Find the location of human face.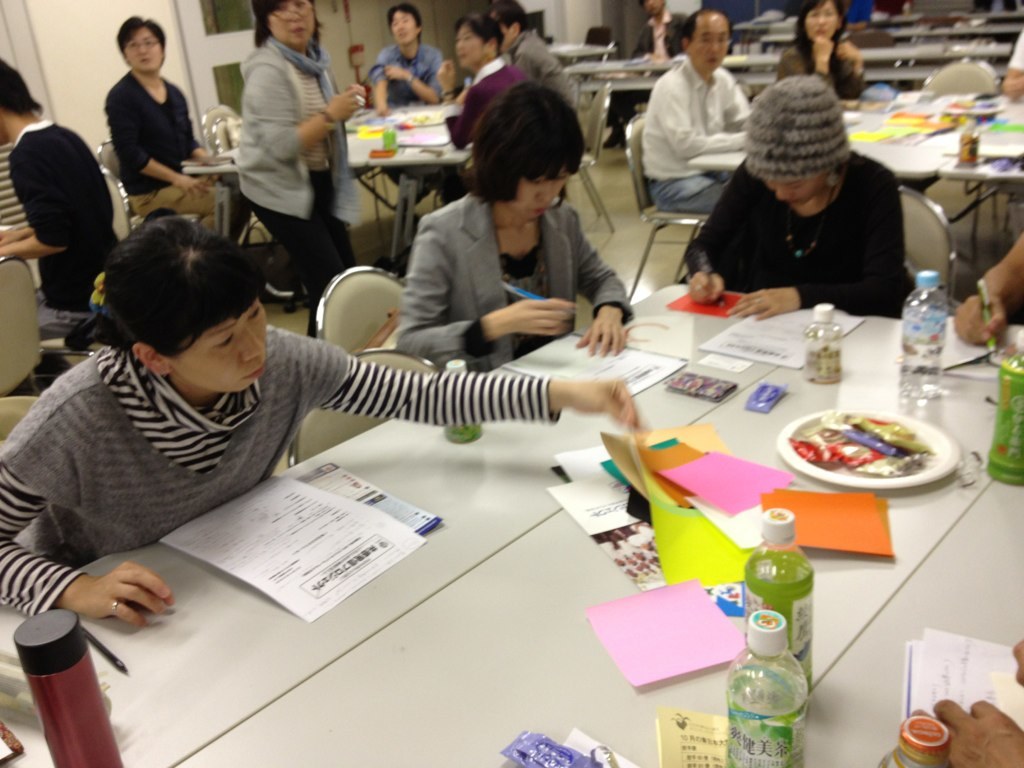
Location: region(807, 0, 836, 46).
